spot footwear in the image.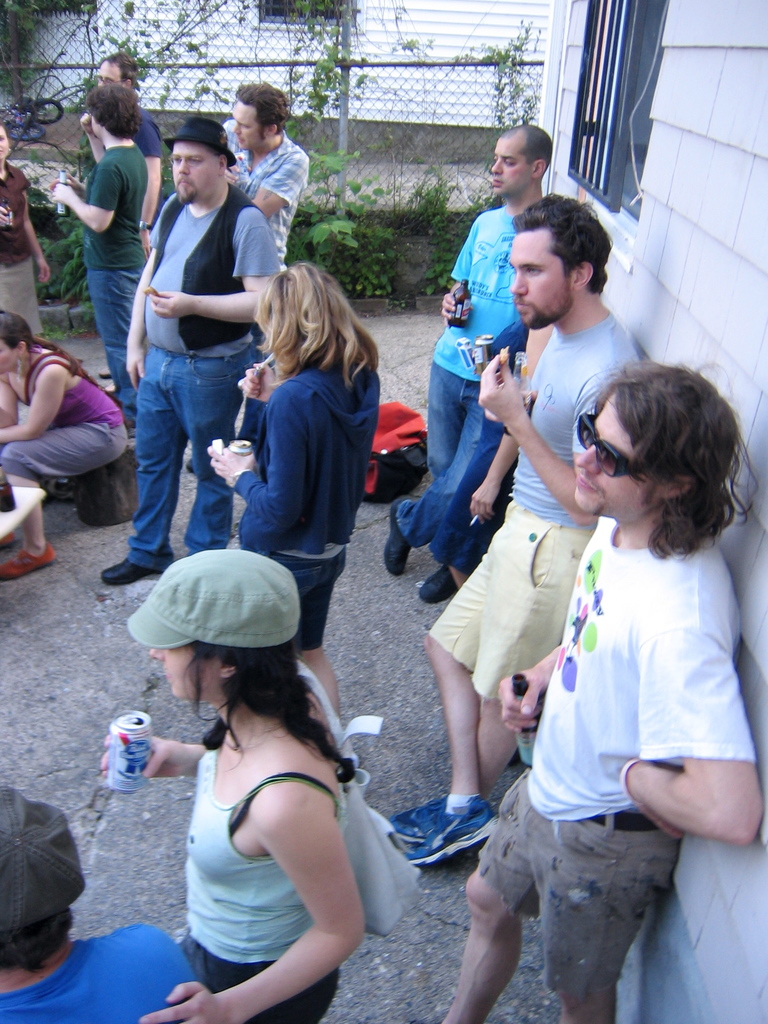
footwear found at (419,560,455,600).
